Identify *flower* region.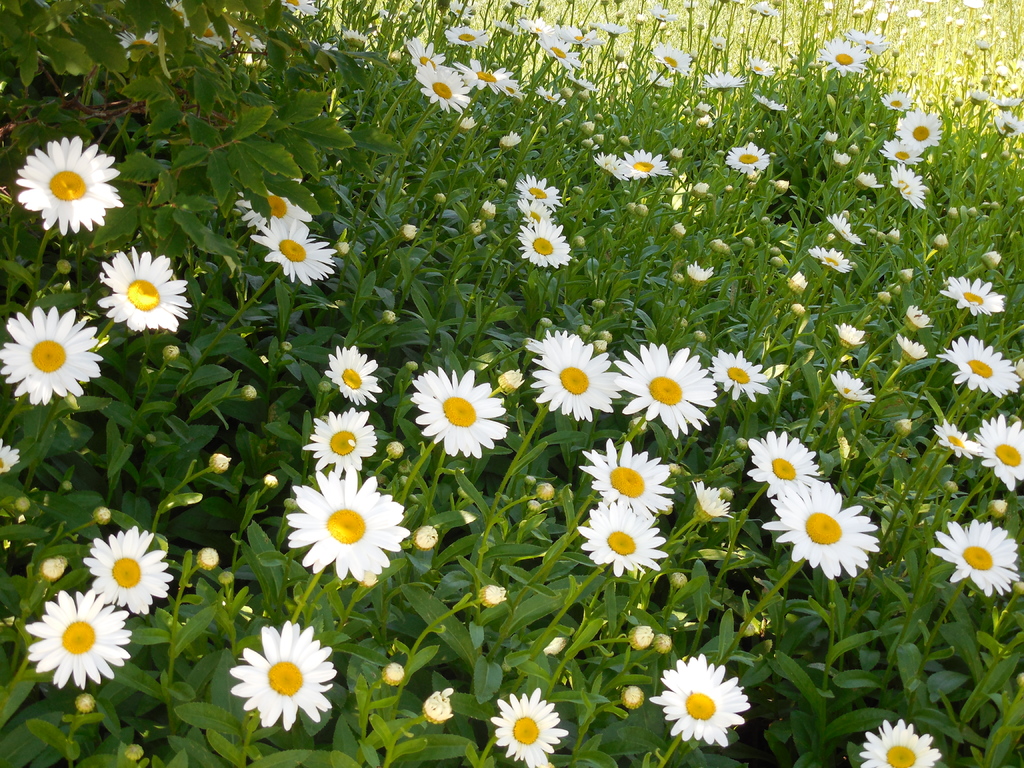
Region: [x1=724, y1=141, x2=773, y2=169].
